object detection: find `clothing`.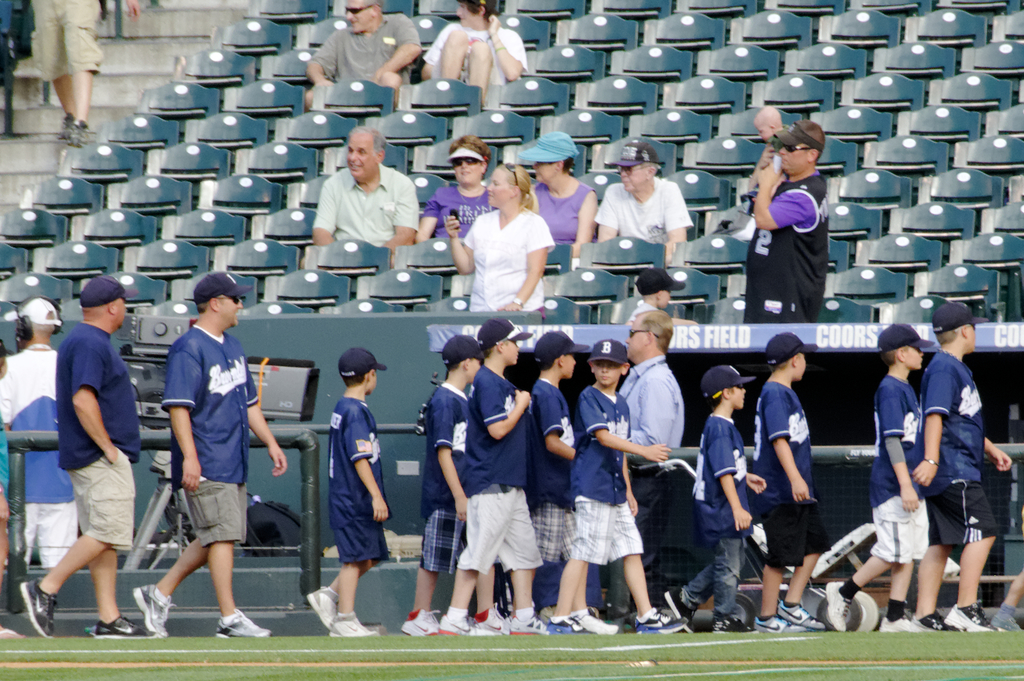
bbox=[454, 364, 543, 578].
